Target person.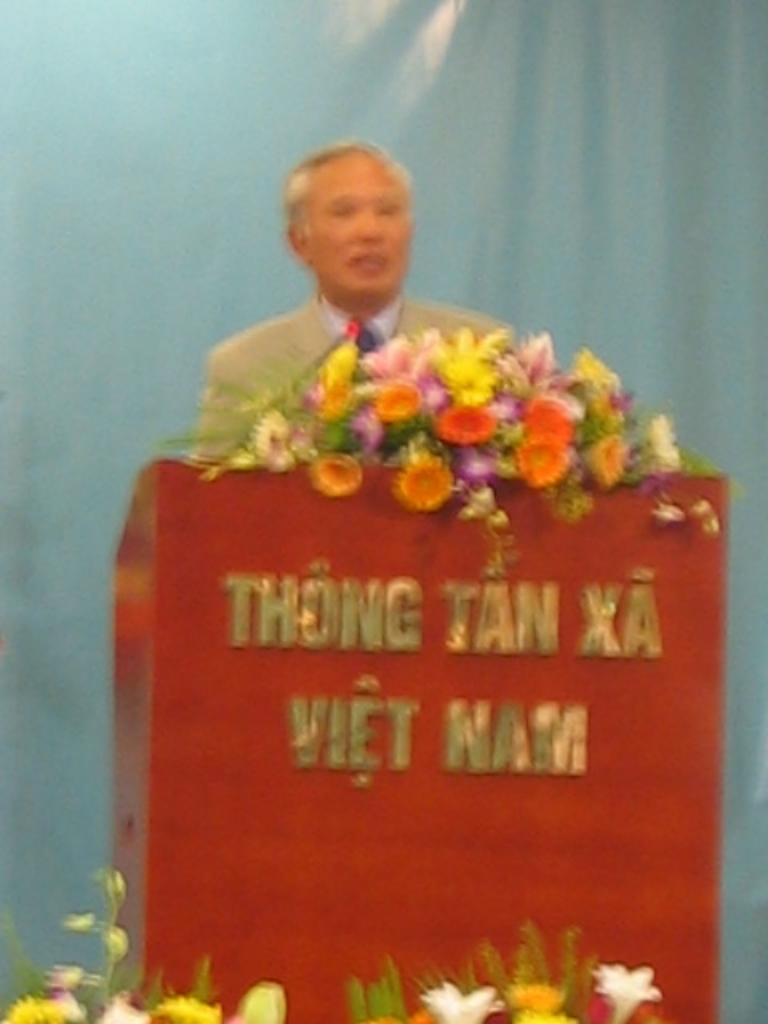
Target region: Rect(168, 126, 501, 507).
